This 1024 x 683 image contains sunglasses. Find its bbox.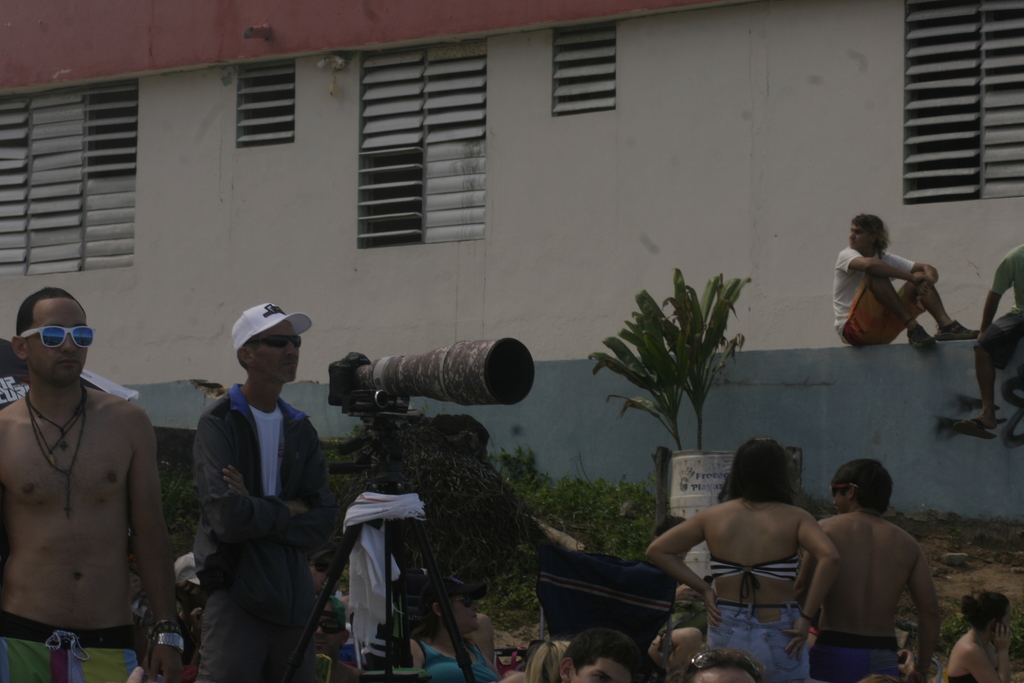
box=[450, 593, 475, 608].
